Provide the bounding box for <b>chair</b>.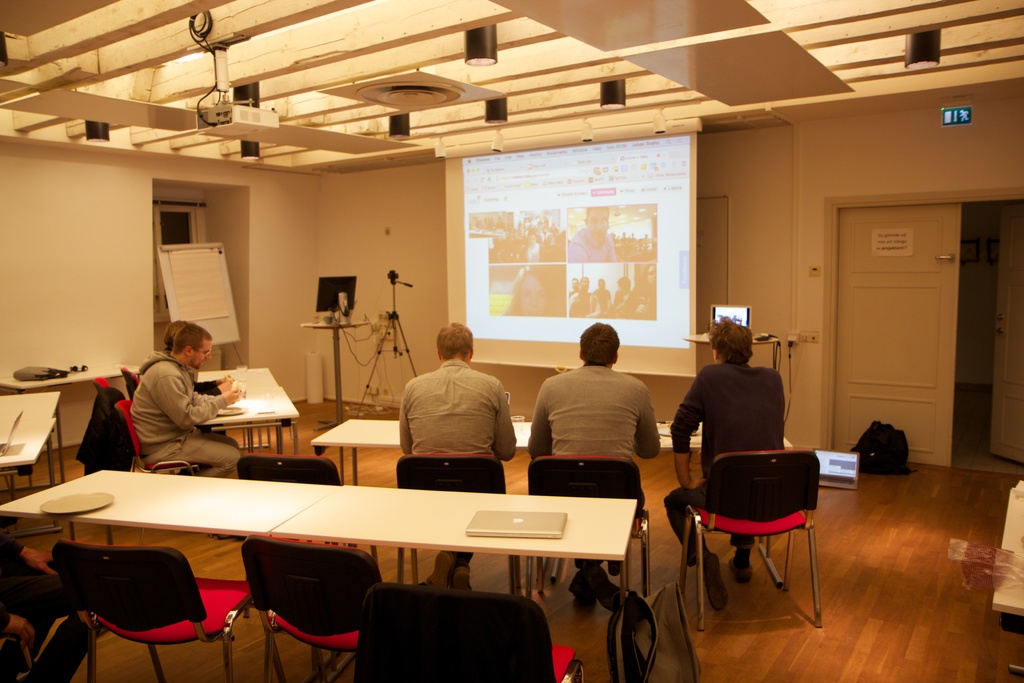
locate(116, 369, 143, 398).
